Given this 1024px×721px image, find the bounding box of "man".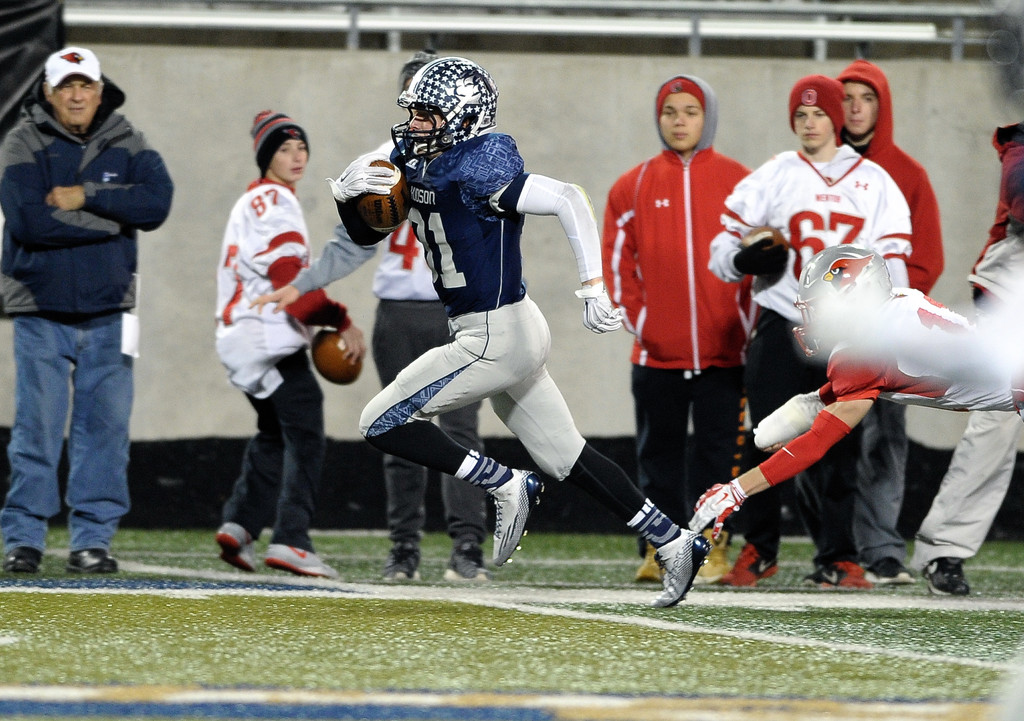
pyautogui.locateOnScreen(247, 61, 492, 589).
